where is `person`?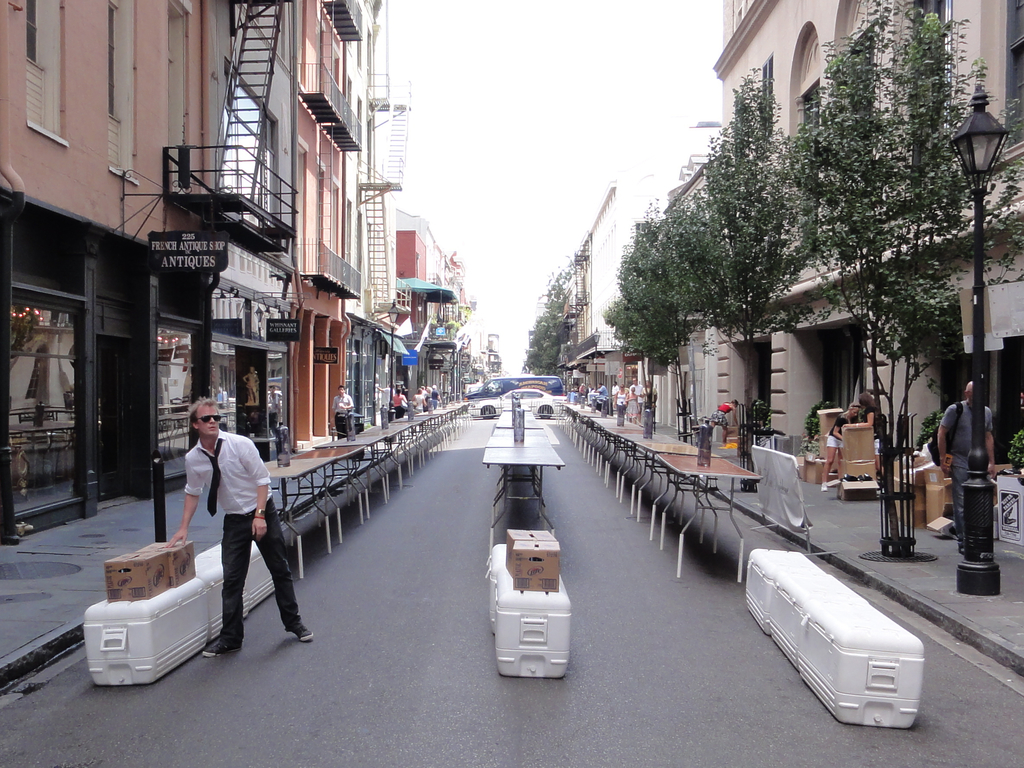
<bbox>699, 401, 737, 436</bbox>.
